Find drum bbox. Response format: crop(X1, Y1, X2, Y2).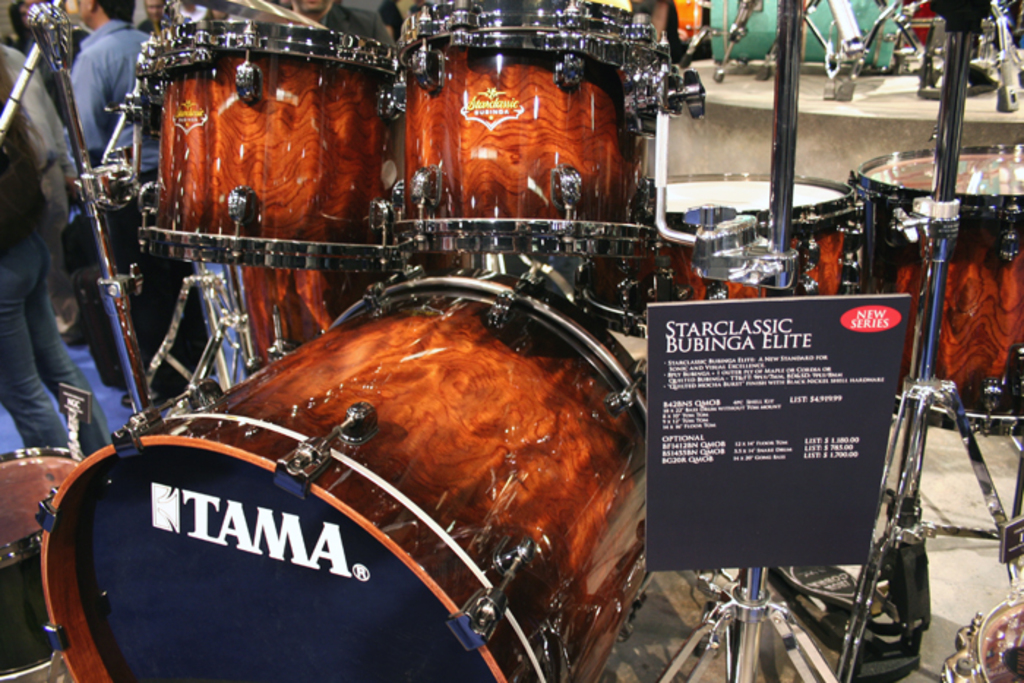
crop(231, 257, 474, 377).
